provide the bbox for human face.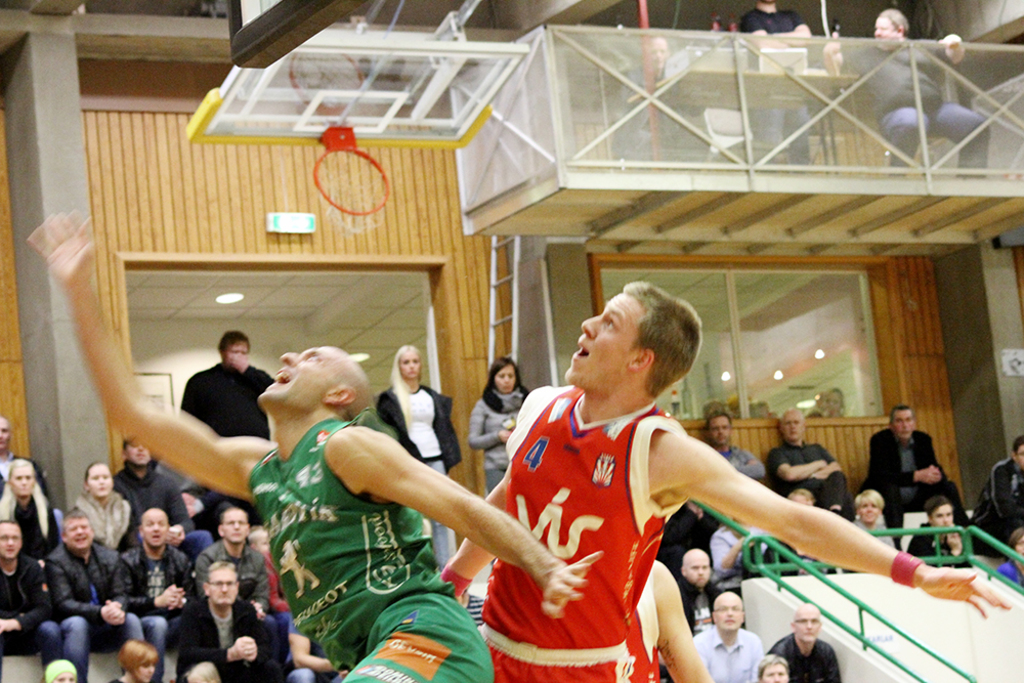
924 506 958 531.
